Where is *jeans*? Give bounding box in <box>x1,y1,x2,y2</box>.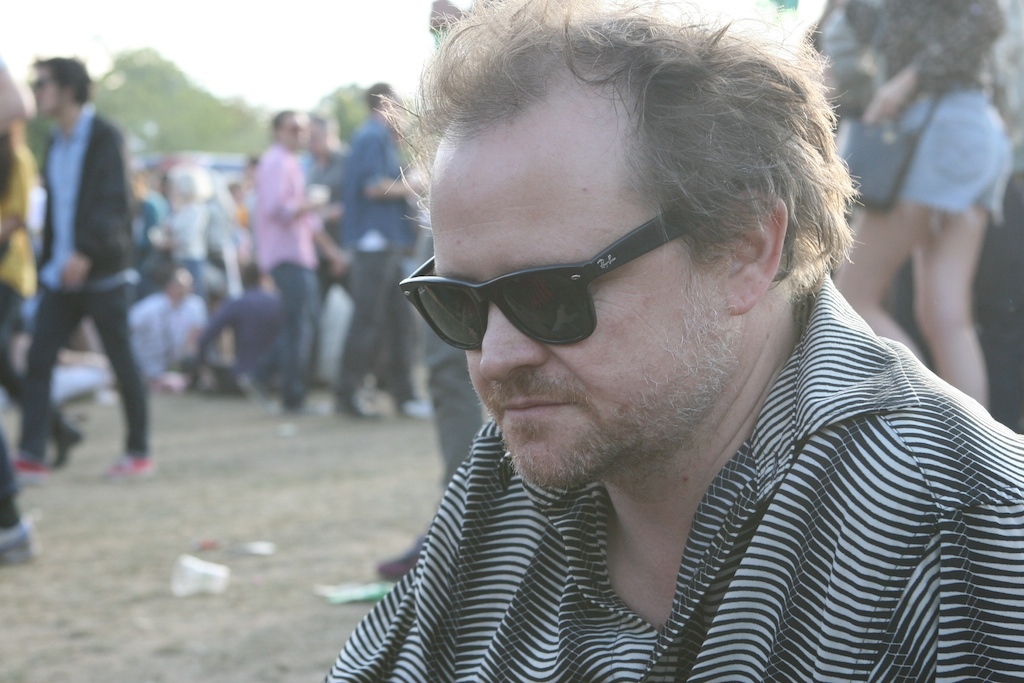
<box>271,262,317,395</box>.
